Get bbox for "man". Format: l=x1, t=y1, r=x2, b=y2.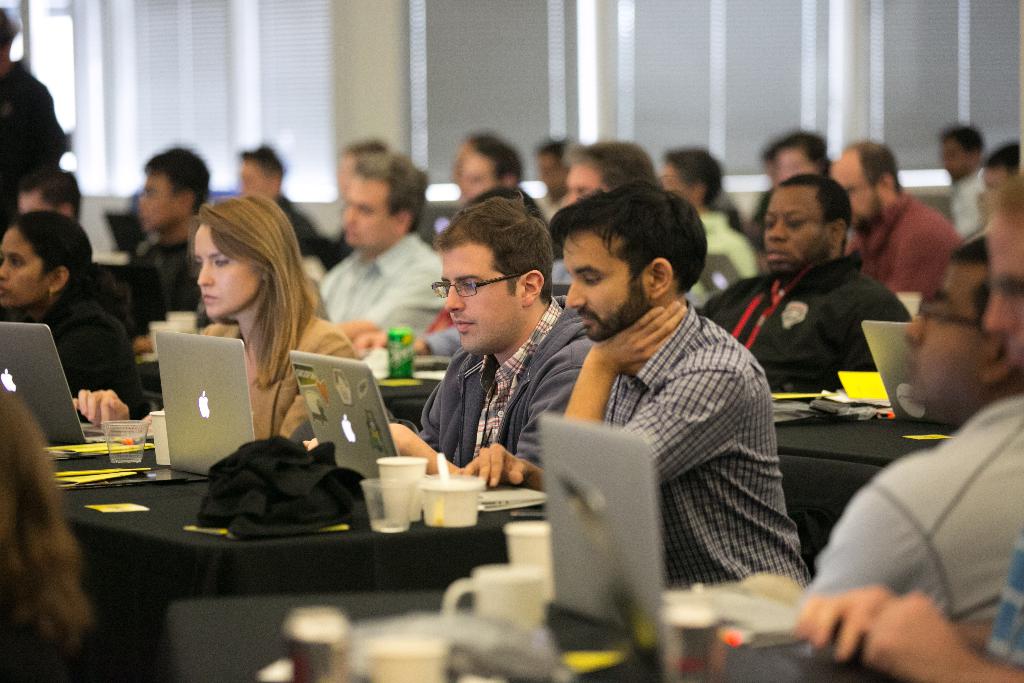
l=3, t=162, r=134, b=331.
